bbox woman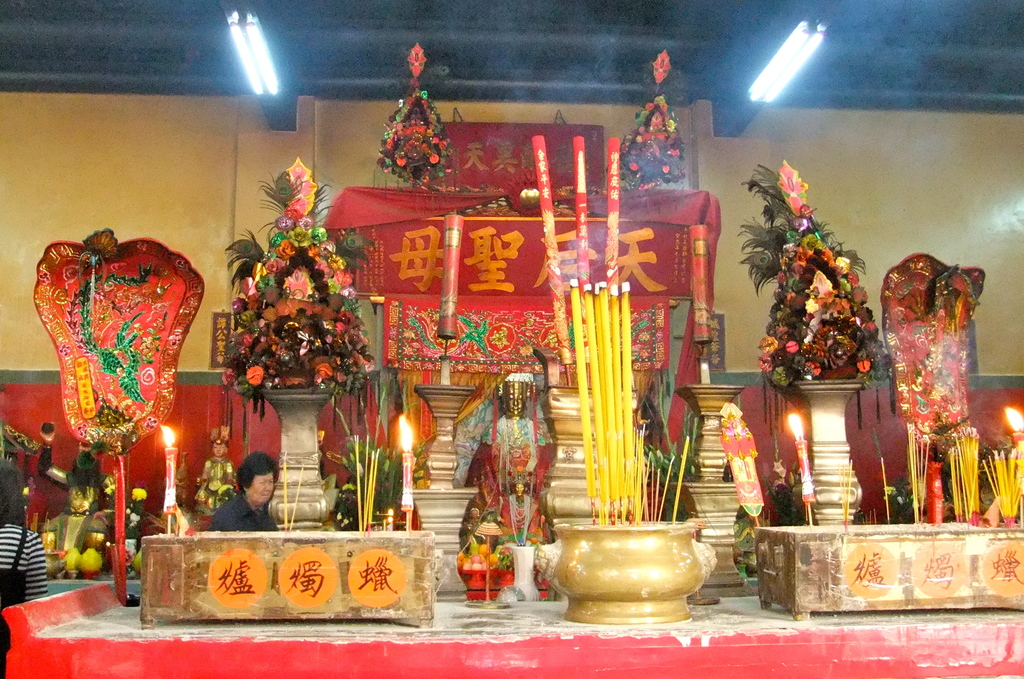
208/454/278/534
